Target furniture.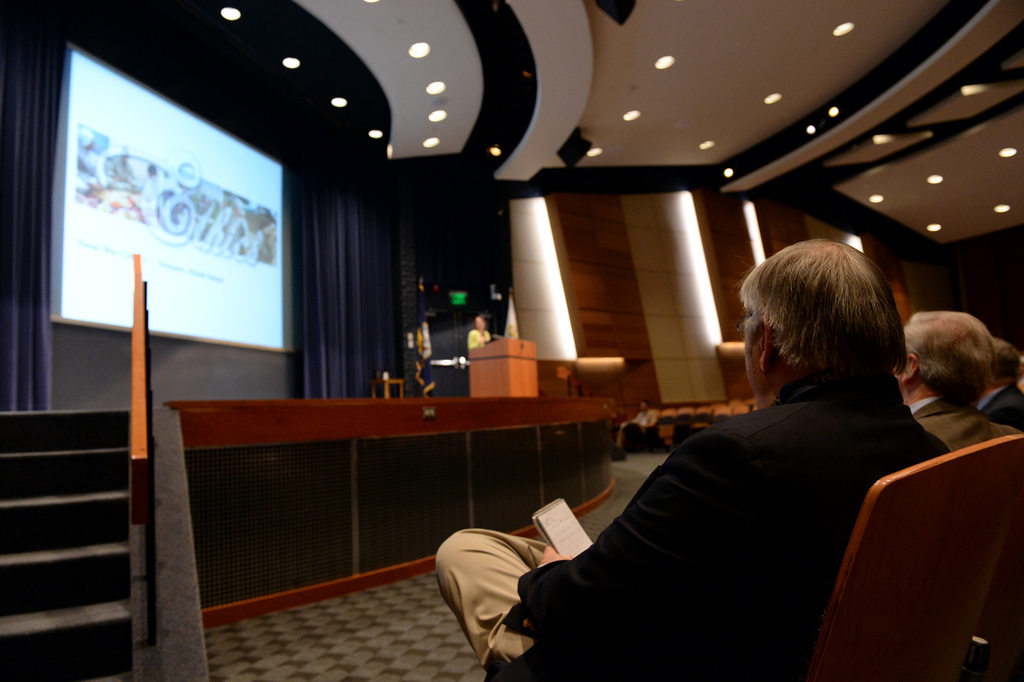
Target region: [x1=467, y1=337, x2=540, y2=399].
